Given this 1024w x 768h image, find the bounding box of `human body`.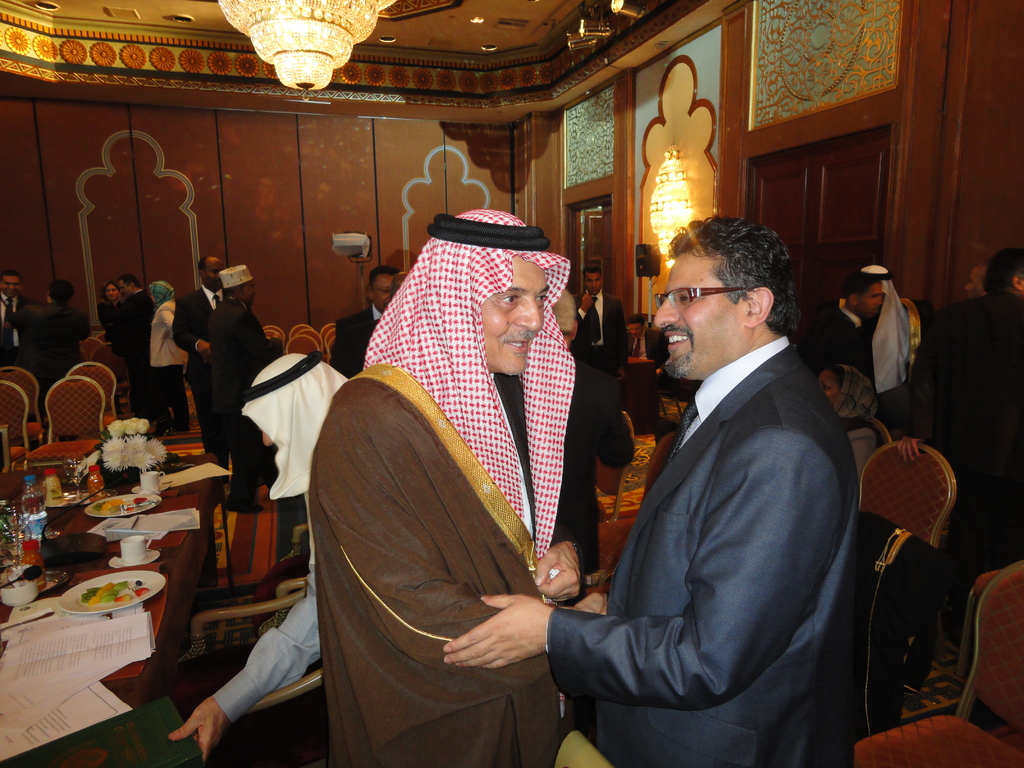
l=578, t=288, r=629, b=394.
